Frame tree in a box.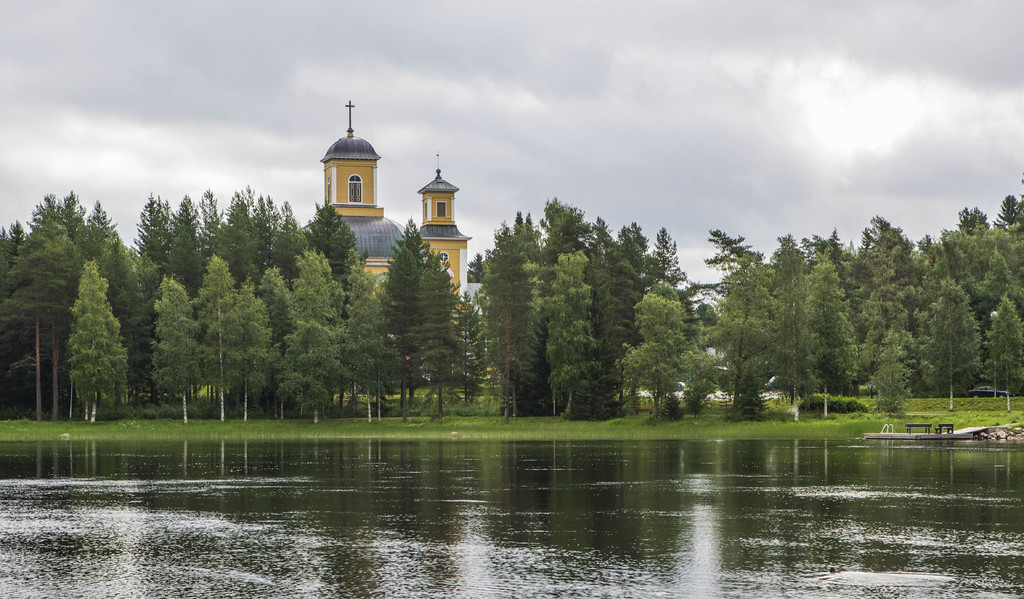
<box>443,289,497,399</box>.
